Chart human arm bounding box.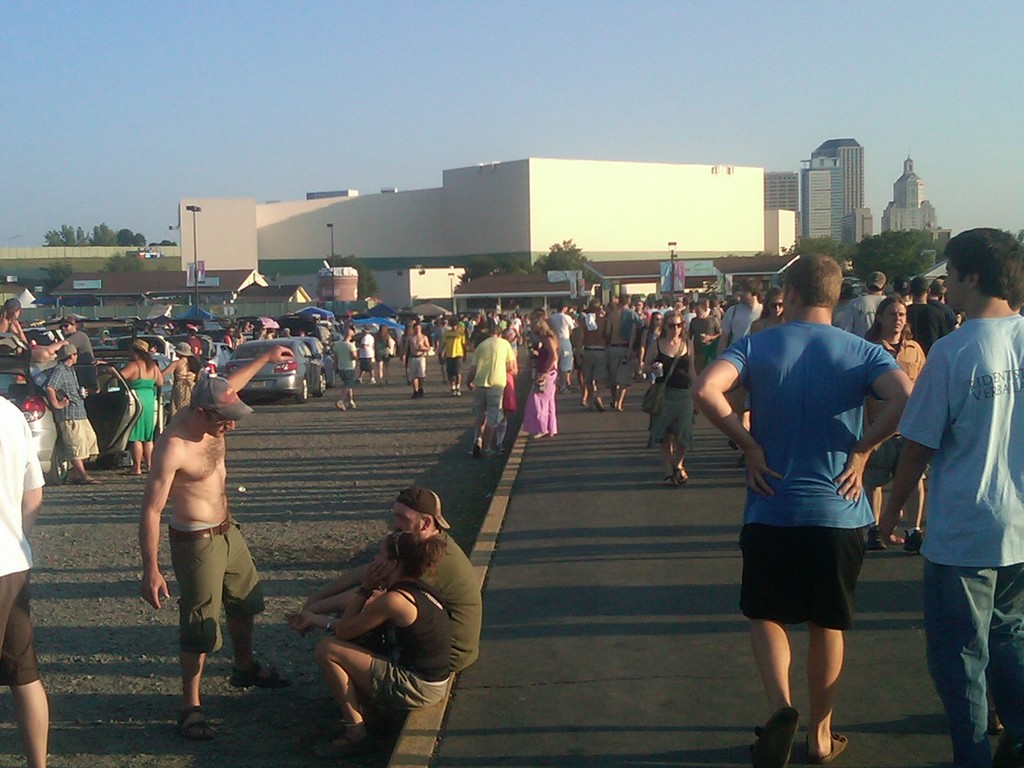
Charted: (822,344,918,506).
